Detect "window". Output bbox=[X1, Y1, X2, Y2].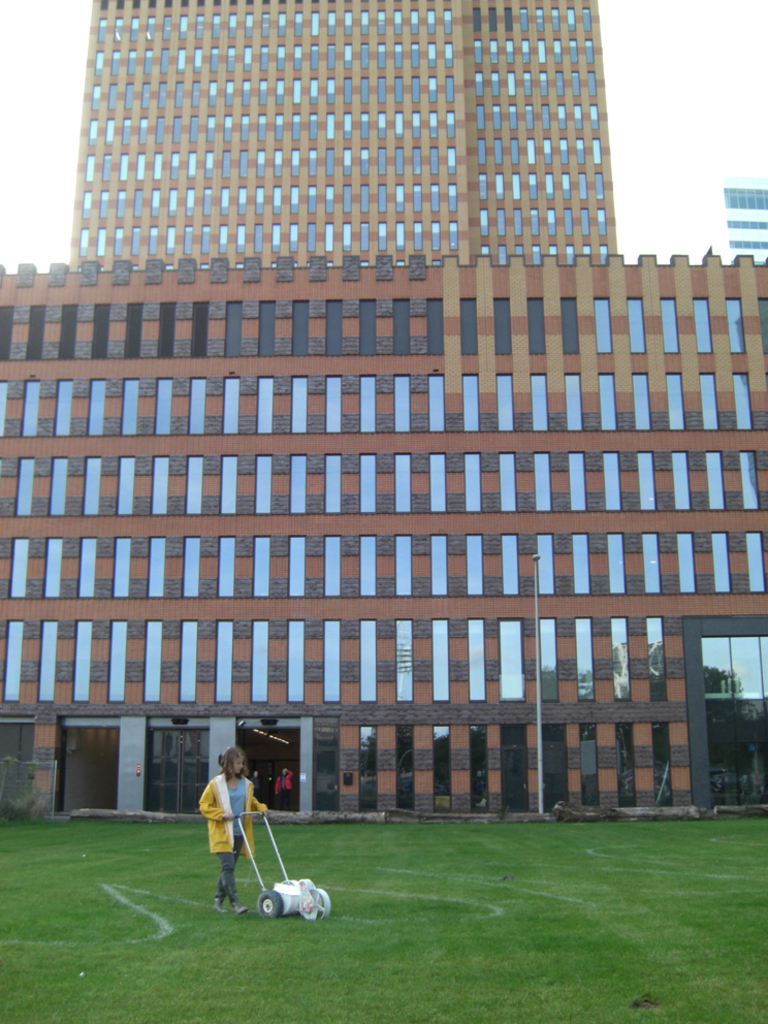
bbox=[183, 617, 198, 700].
